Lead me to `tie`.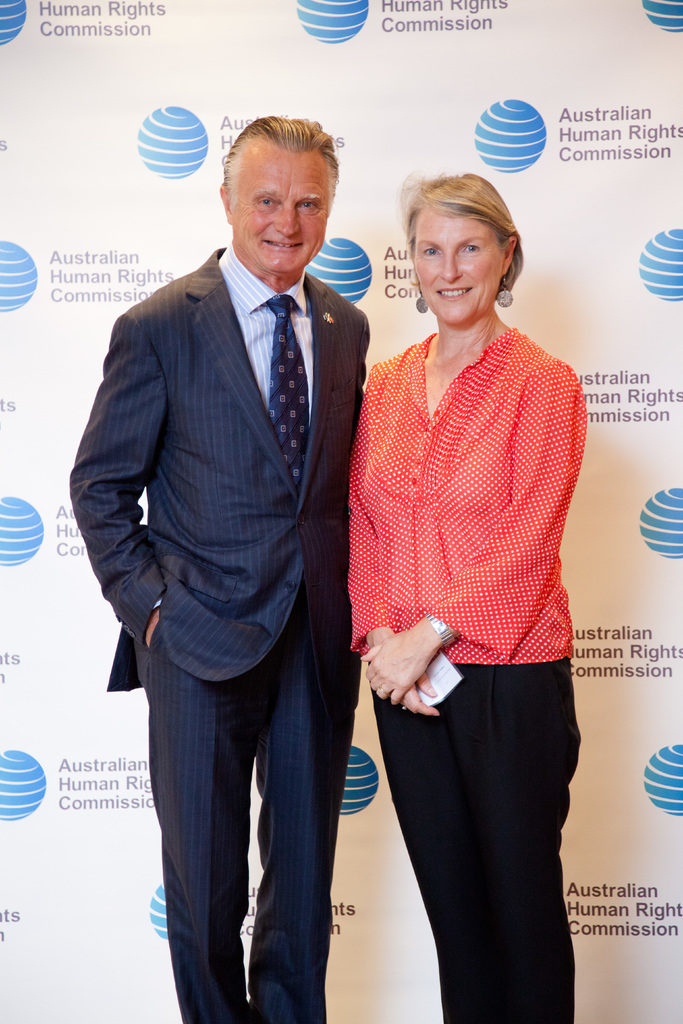
Lead to x1=266, y1=291, x2=311, y2=496.
